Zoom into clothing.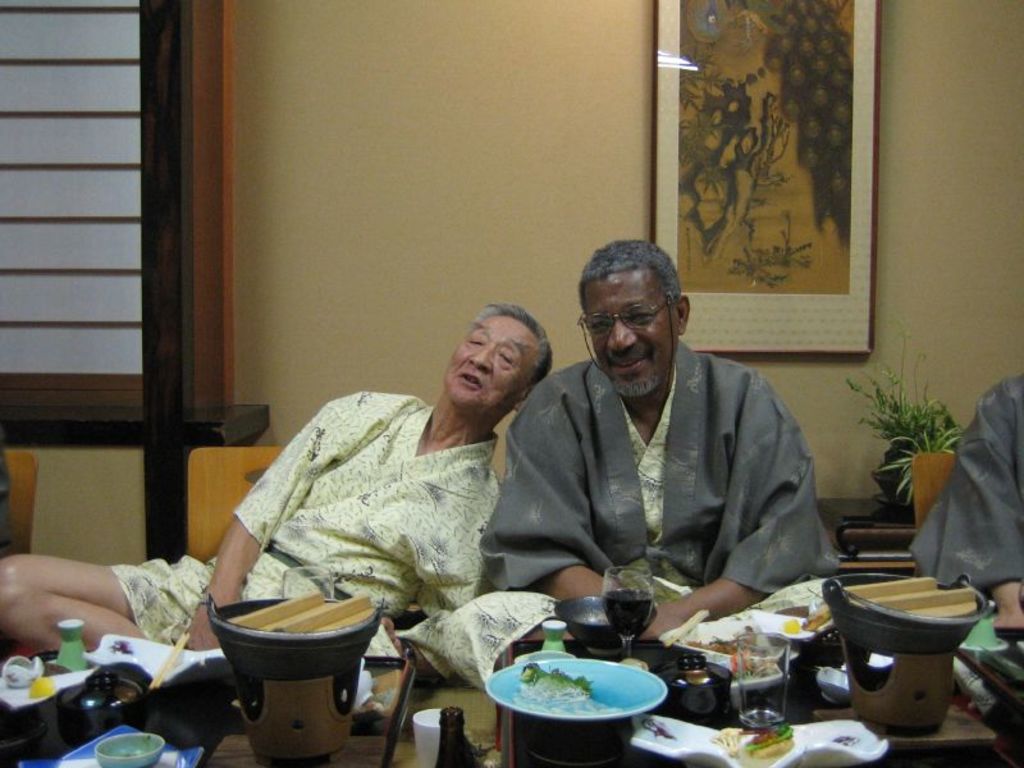
Zoom target: rect(481, 296, 845, 635).
